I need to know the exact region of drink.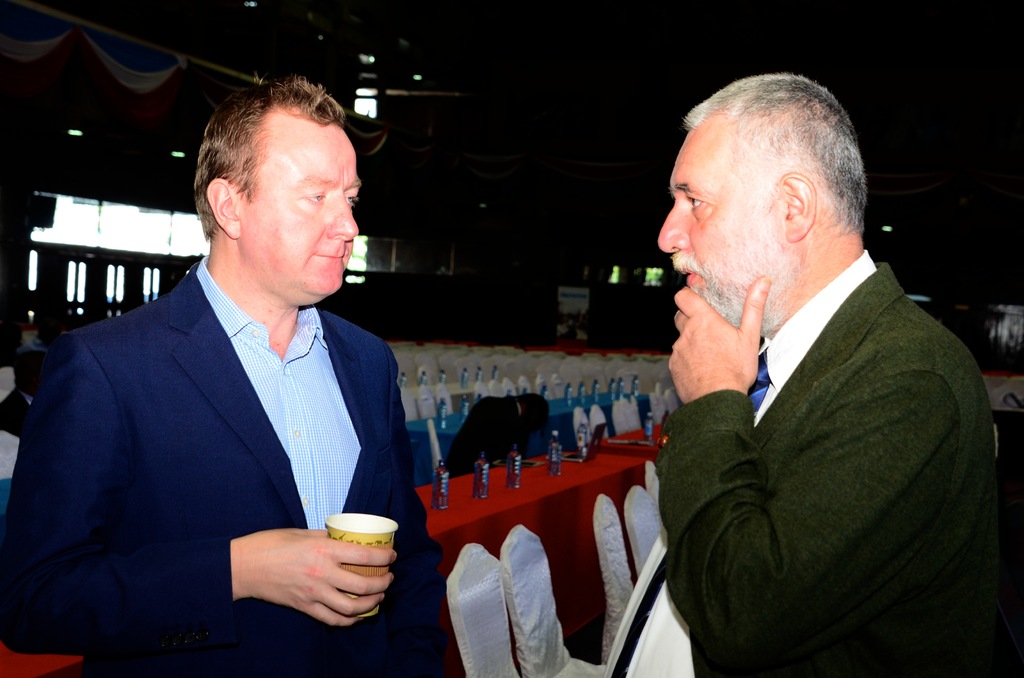
Region: locate(563, 383, 572, 405).
